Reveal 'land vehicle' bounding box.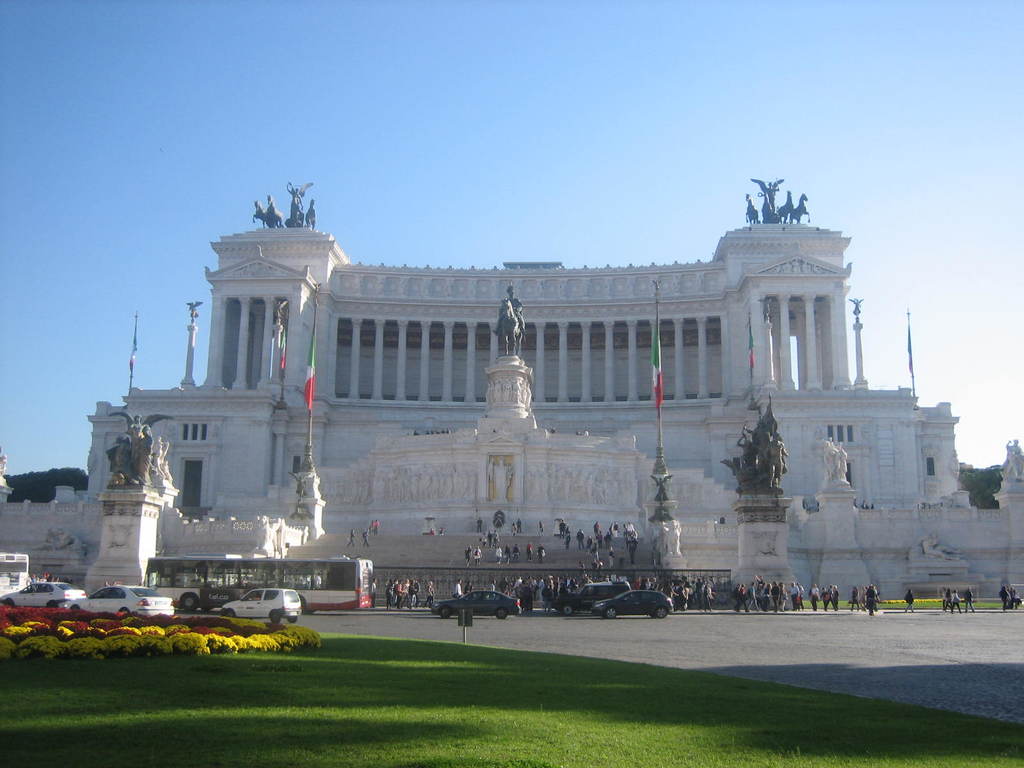
Revealed: box=[548, 580, 633, 621].
